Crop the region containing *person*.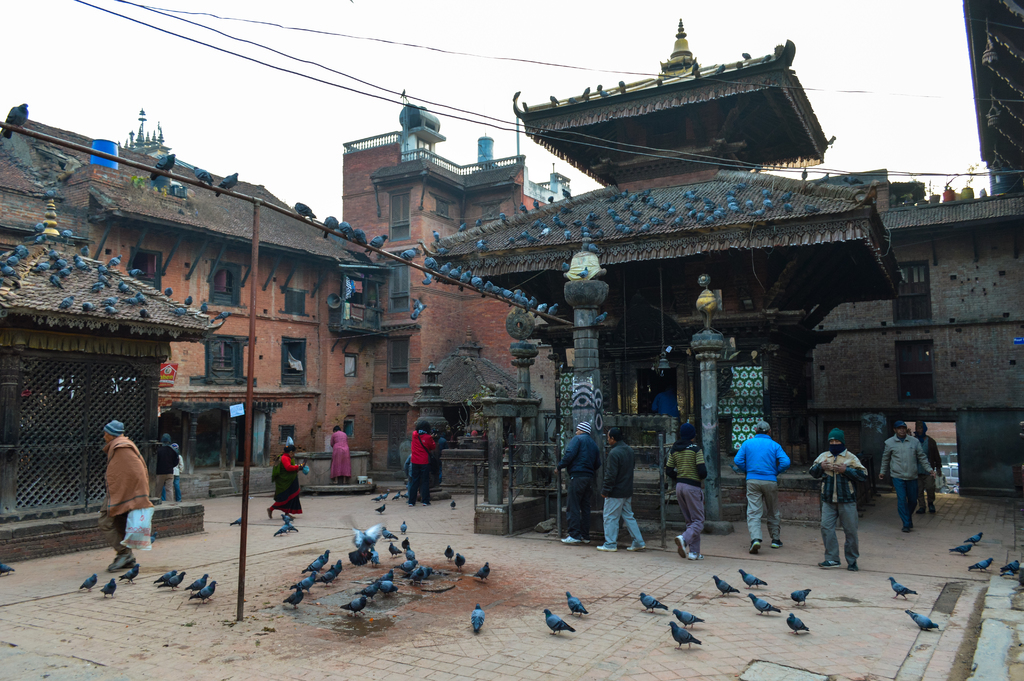
Crop region: [913,416,942,517].
